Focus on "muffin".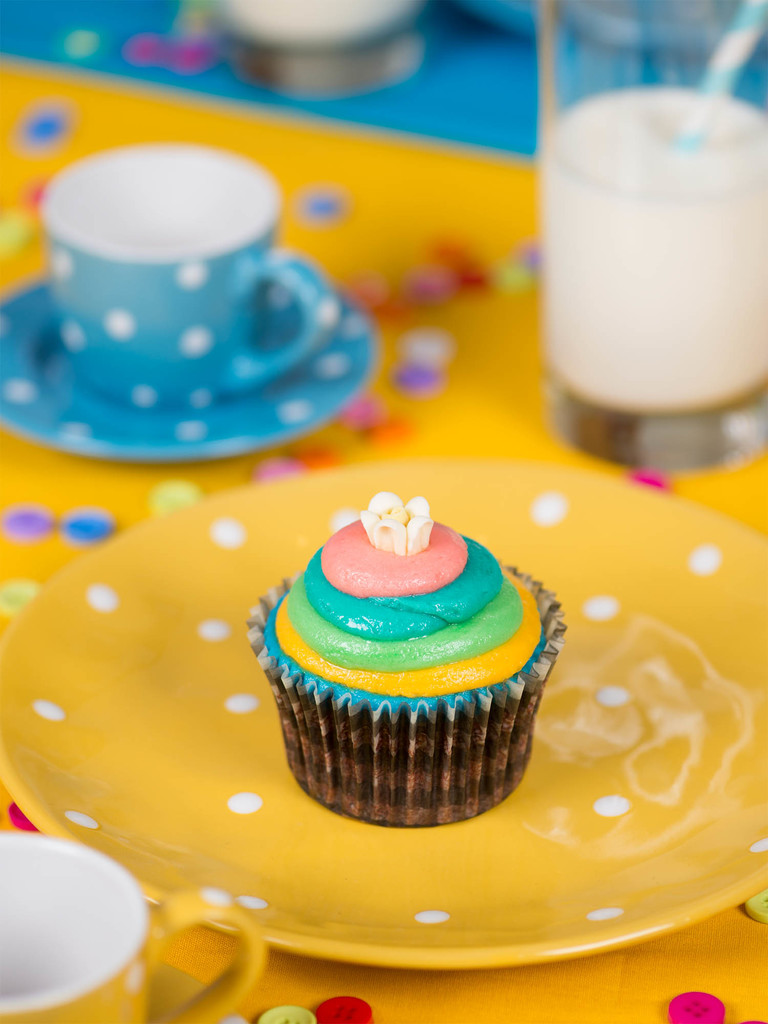
Focused at left=245, top=494, right=567, bottom=832.
